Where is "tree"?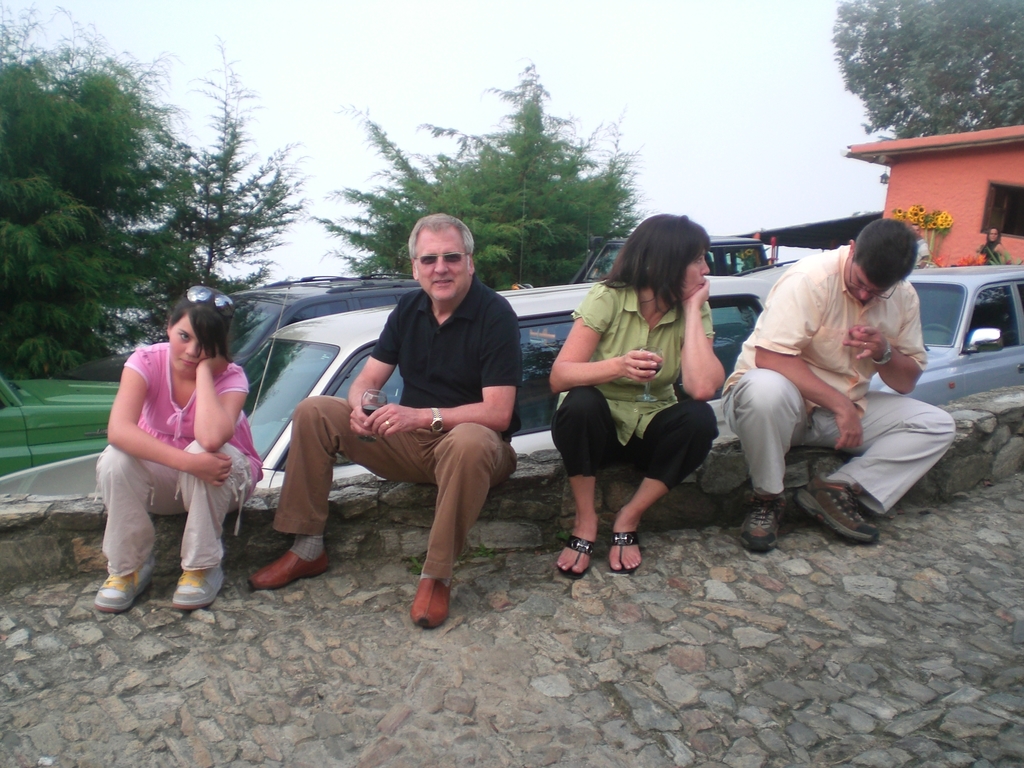
box=[824, 0, 1023, 183].
